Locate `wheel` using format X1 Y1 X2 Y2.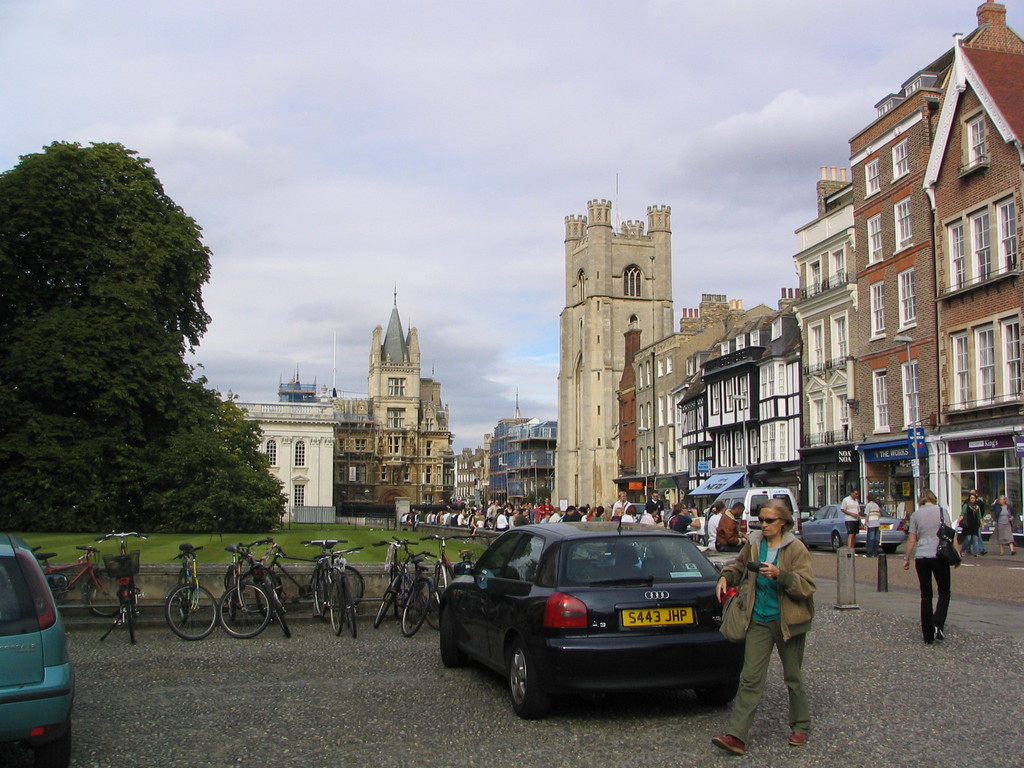
86 575 122 615.
